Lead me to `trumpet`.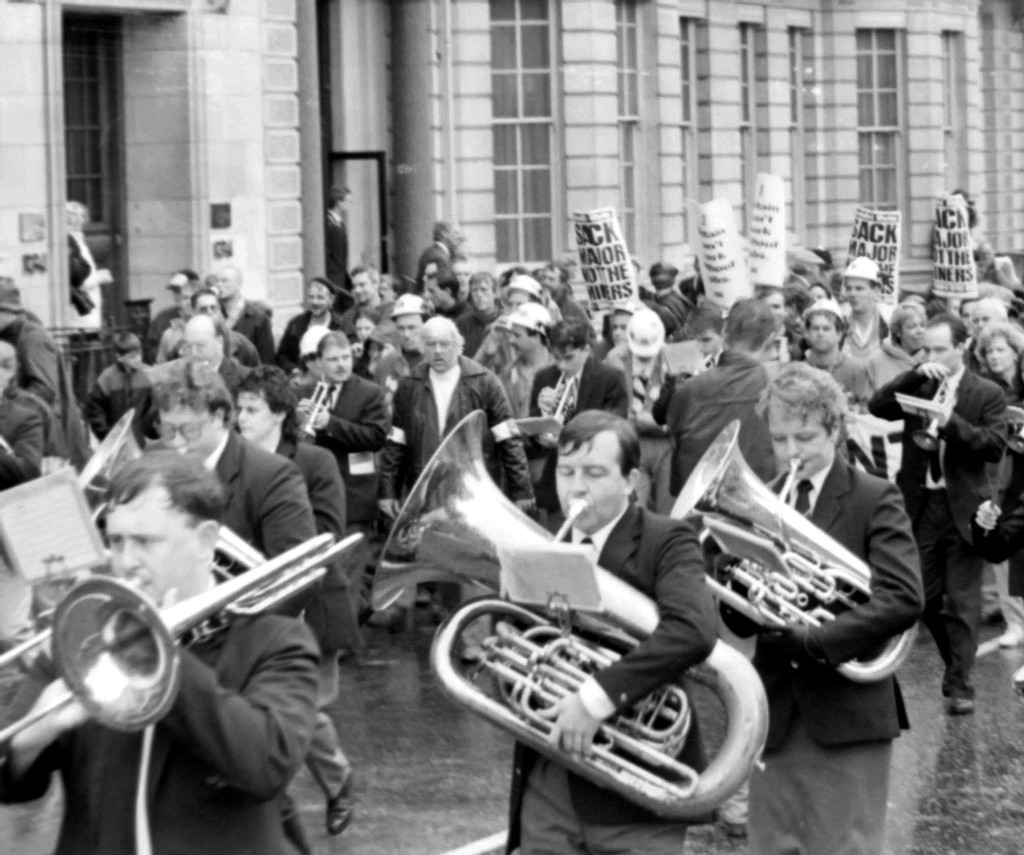
Lead to {"x1": 0, "y1": 533, "x2": 367, "y2": 733}.
